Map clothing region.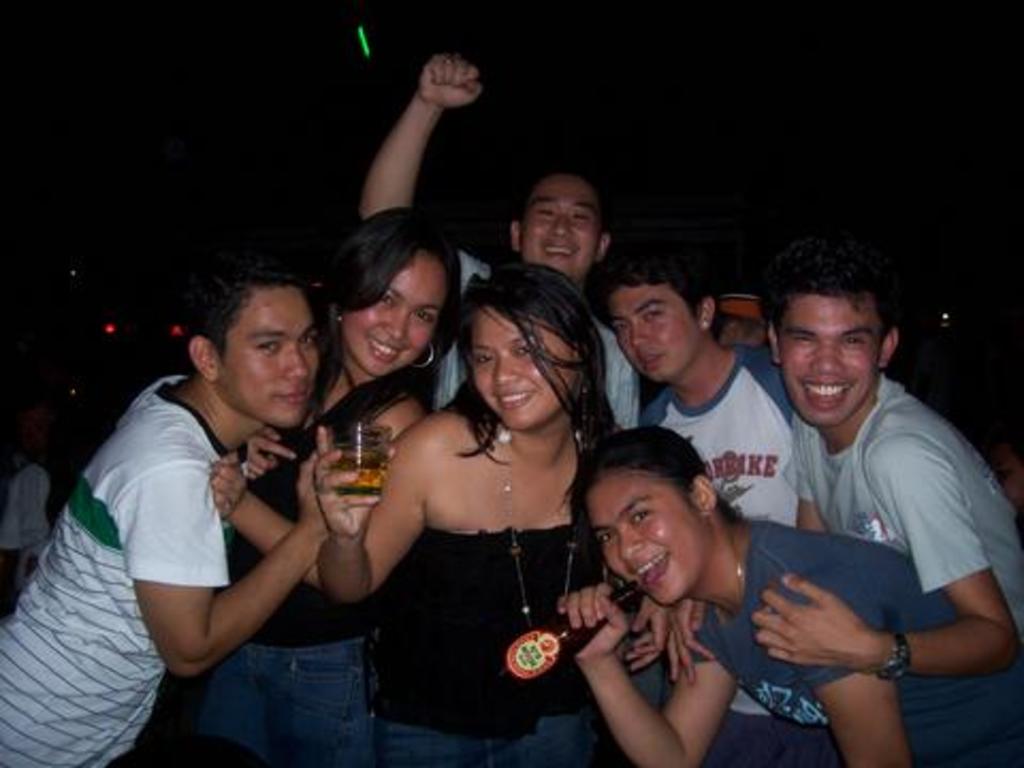
Mapped to locate(683, 514, 1022, 766).
